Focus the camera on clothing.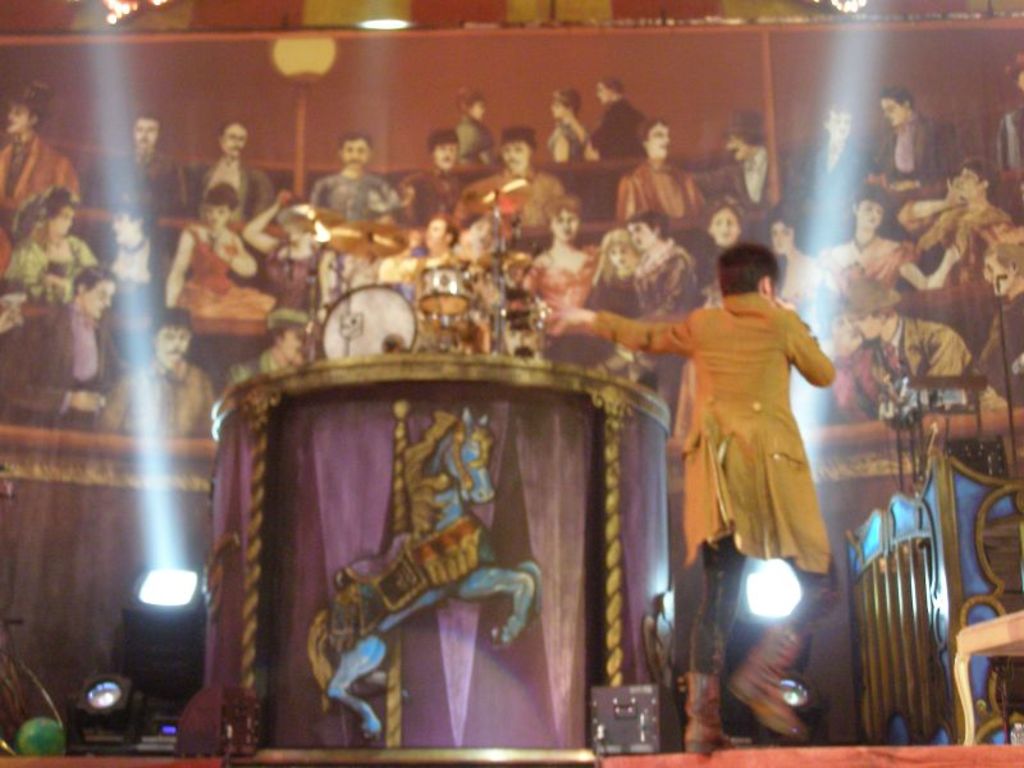
Focus region: bbox=(588, 296, 837, 681).
